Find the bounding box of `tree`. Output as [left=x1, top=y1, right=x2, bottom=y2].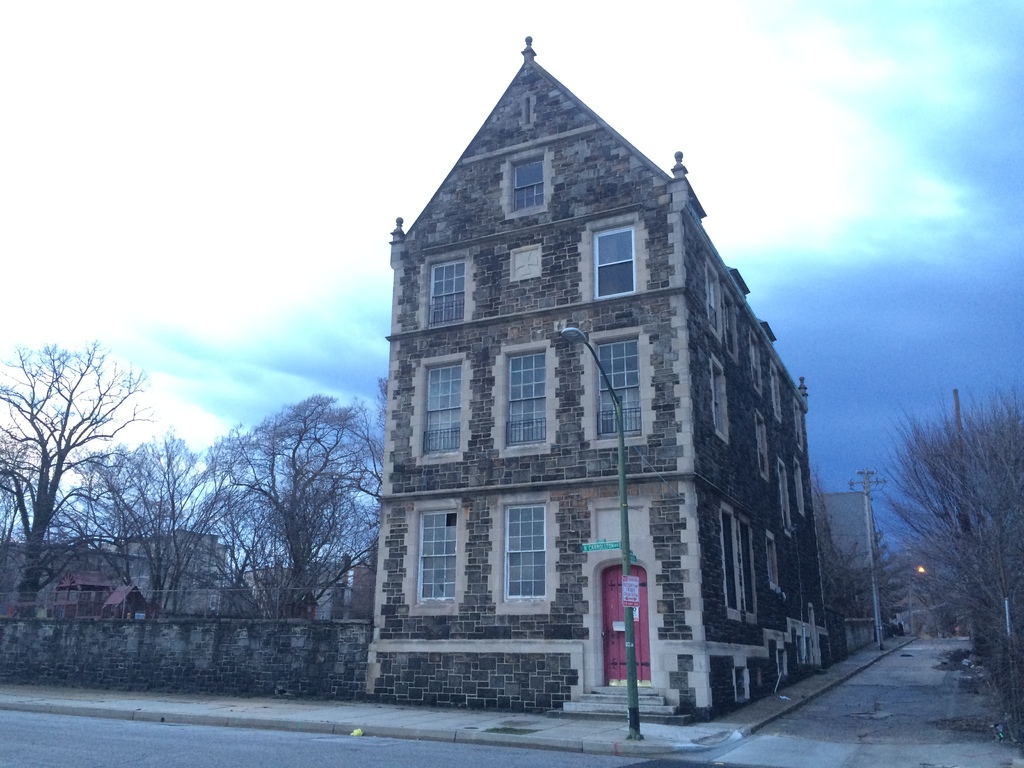
[left=13, top=315, right=164, bottom=595].
